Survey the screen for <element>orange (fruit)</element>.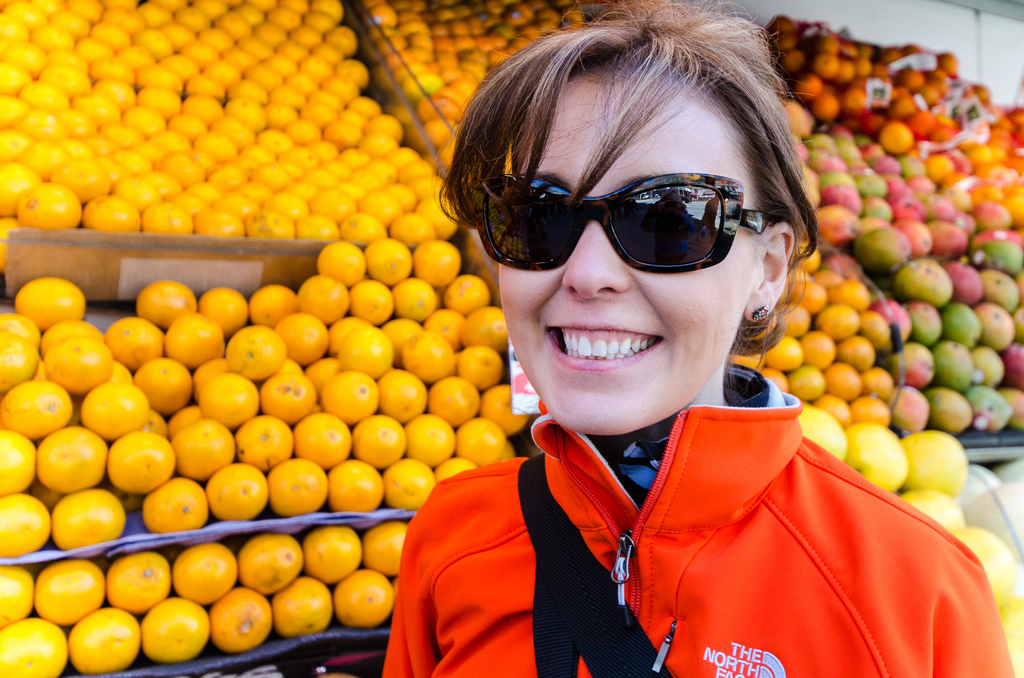
Survey found: 342:211:393:250.
